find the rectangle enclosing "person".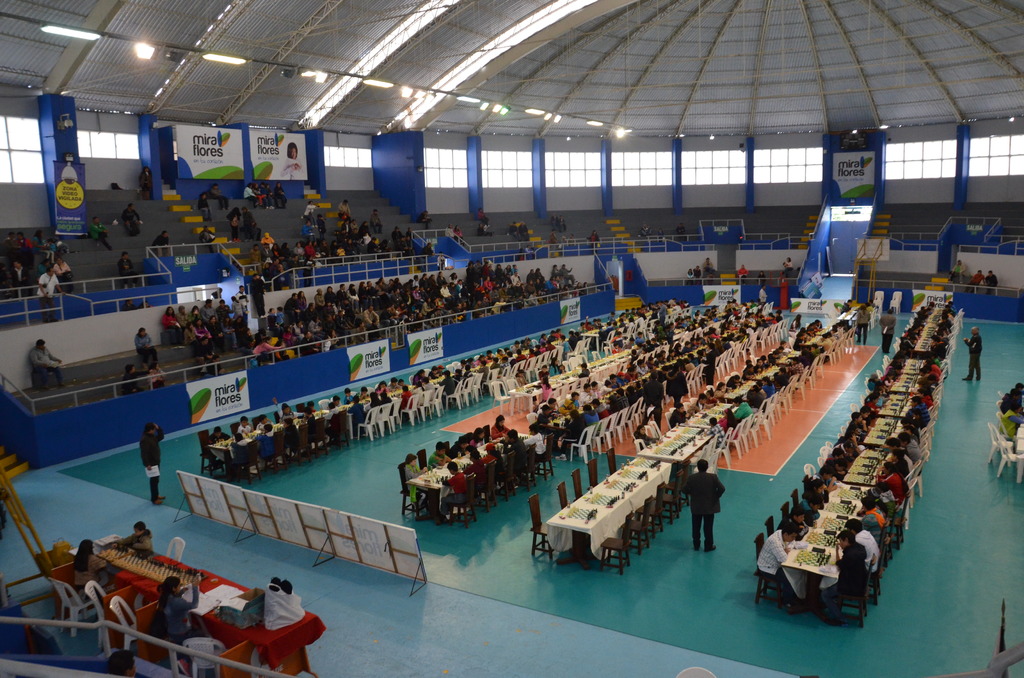
(200, 190, 211, 220).
